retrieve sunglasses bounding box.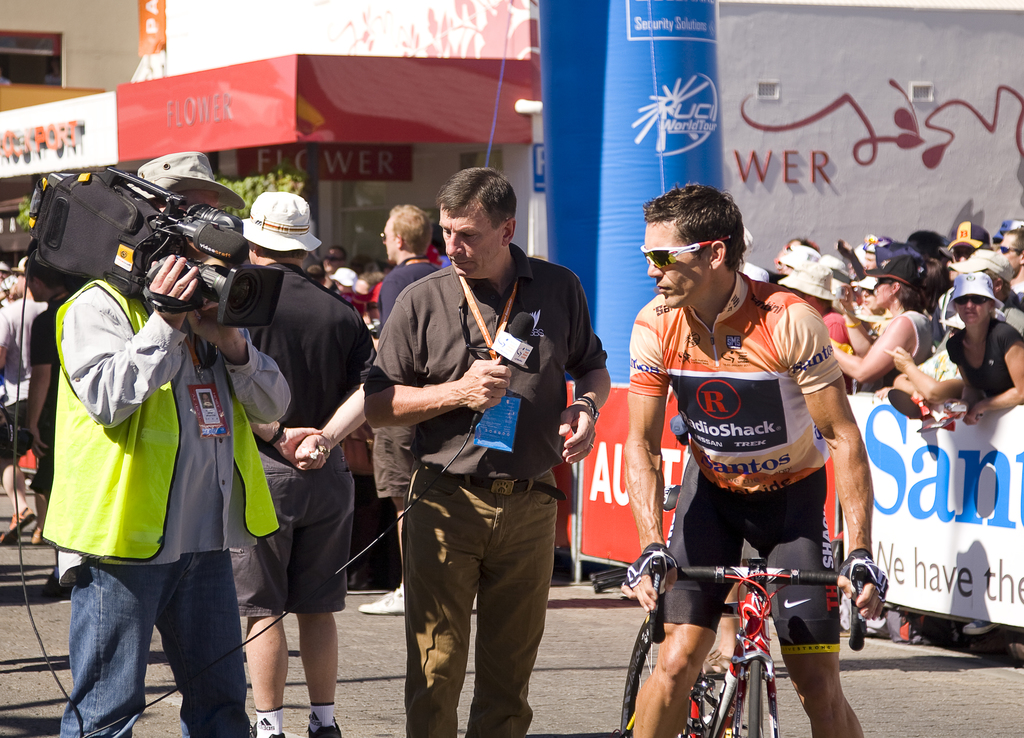
Bounding box: bbox=(960, 298, 985, 309).
